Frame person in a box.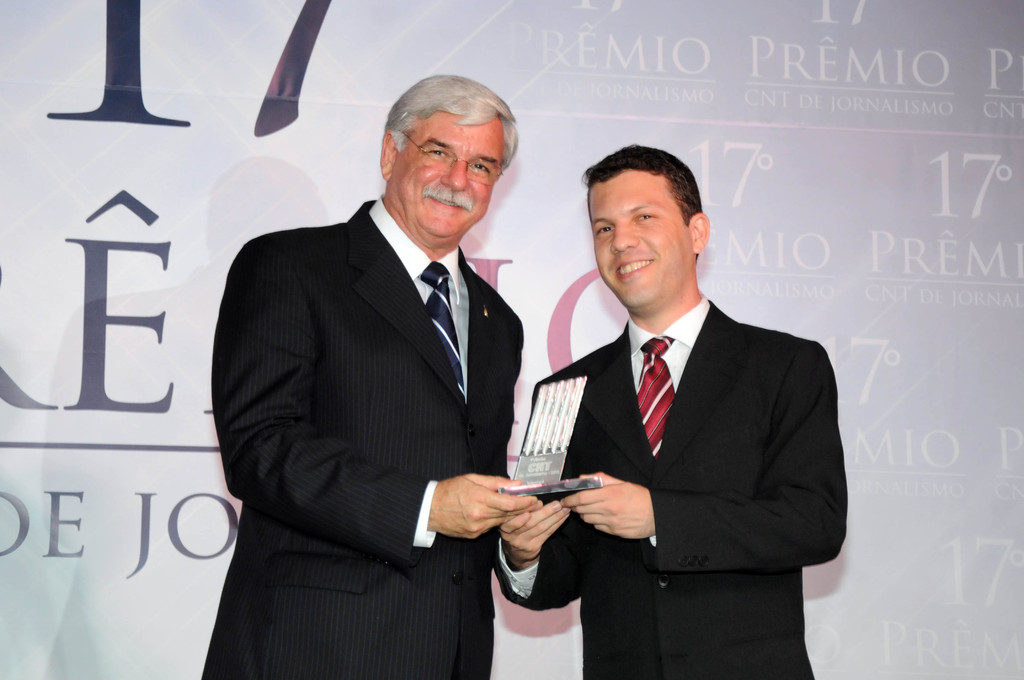
box(495, 143, 845, 679).
